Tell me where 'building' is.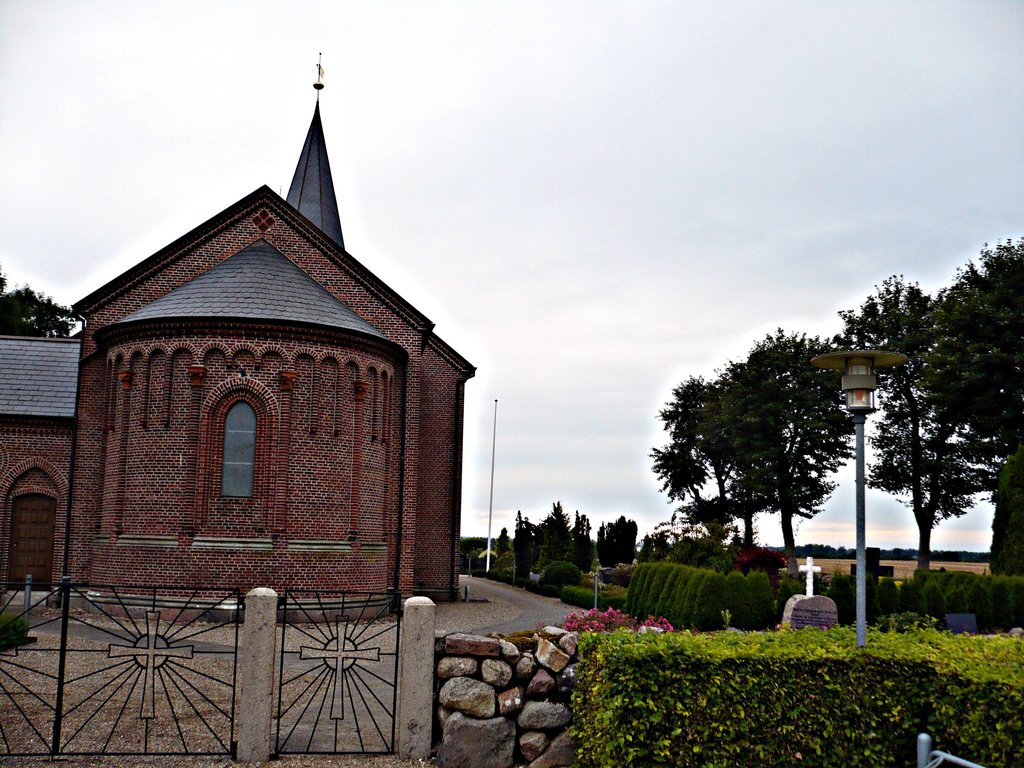
'building' is at region(0, 84, 467, 636).
